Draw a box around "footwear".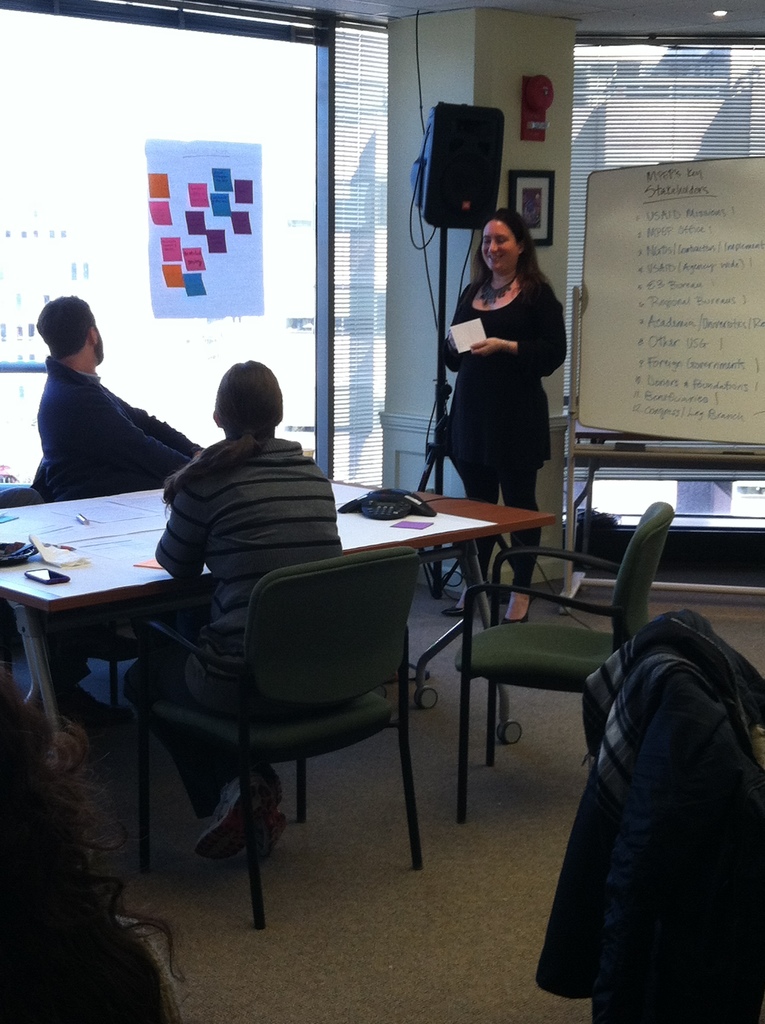
(444,591,500,615).
